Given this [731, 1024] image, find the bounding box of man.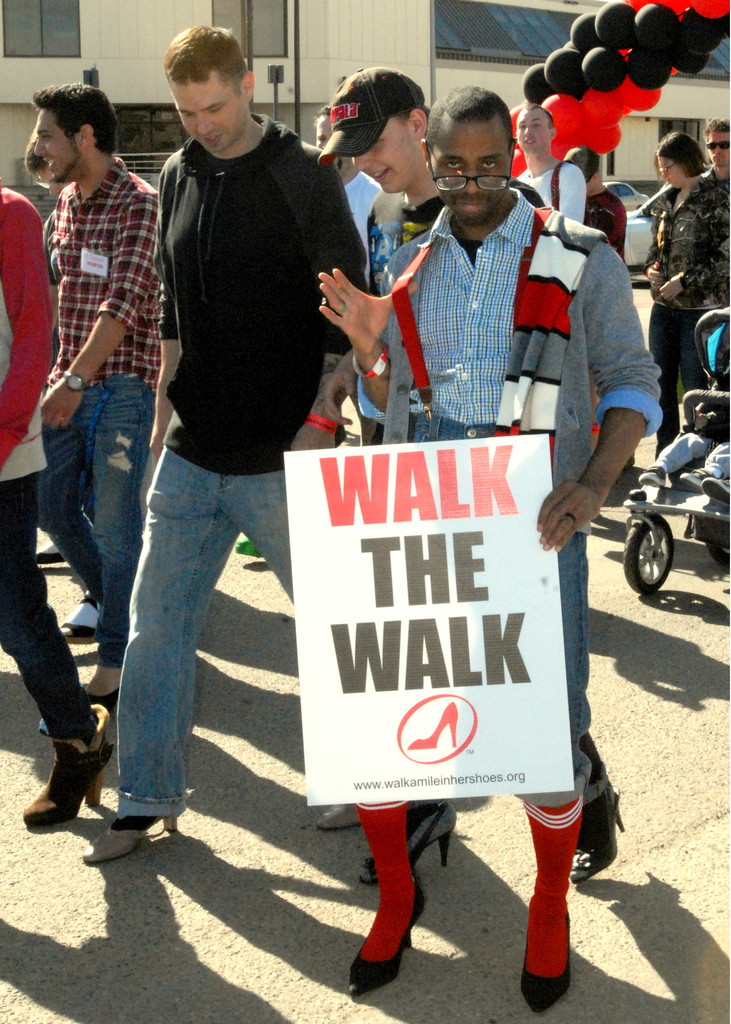
box(0, 172, 115, 833).
